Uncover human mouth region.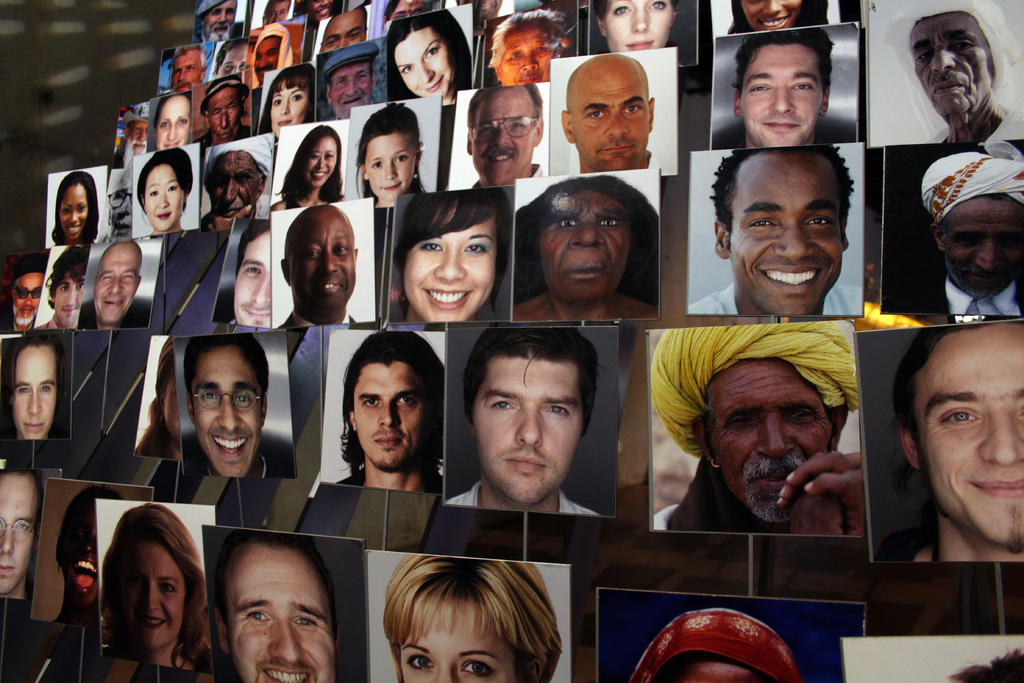
Uncovered: bbox=[323, 281, 341, 296].
